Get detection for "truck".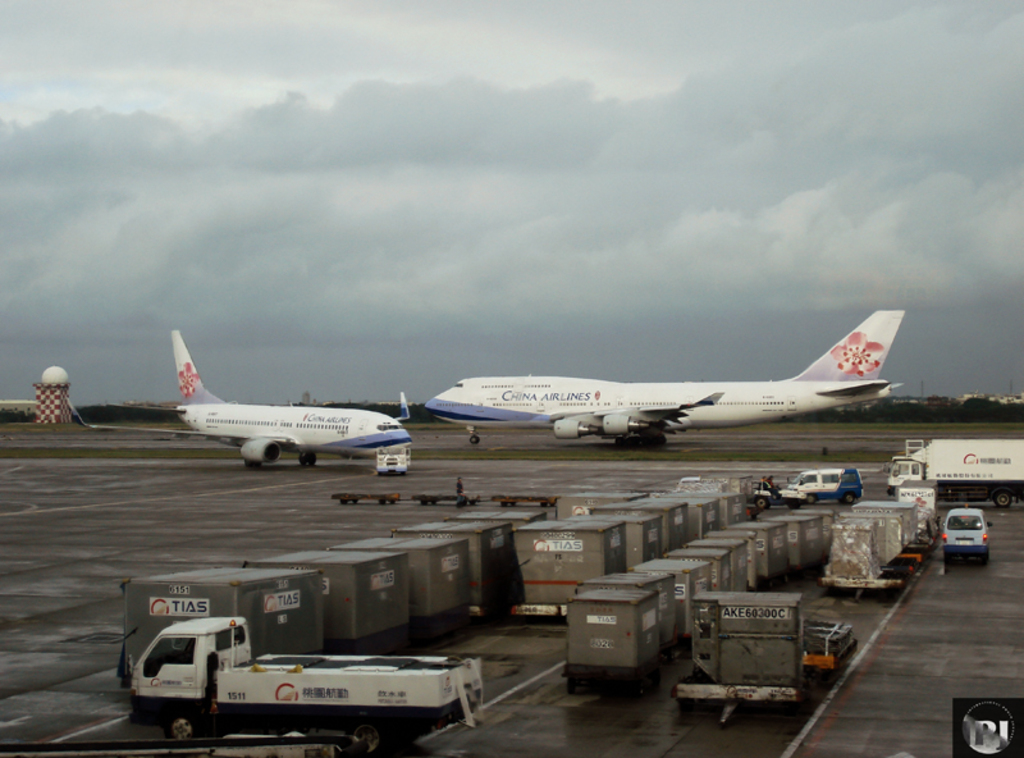
Detection: box=[675, 590, 820, 730].
